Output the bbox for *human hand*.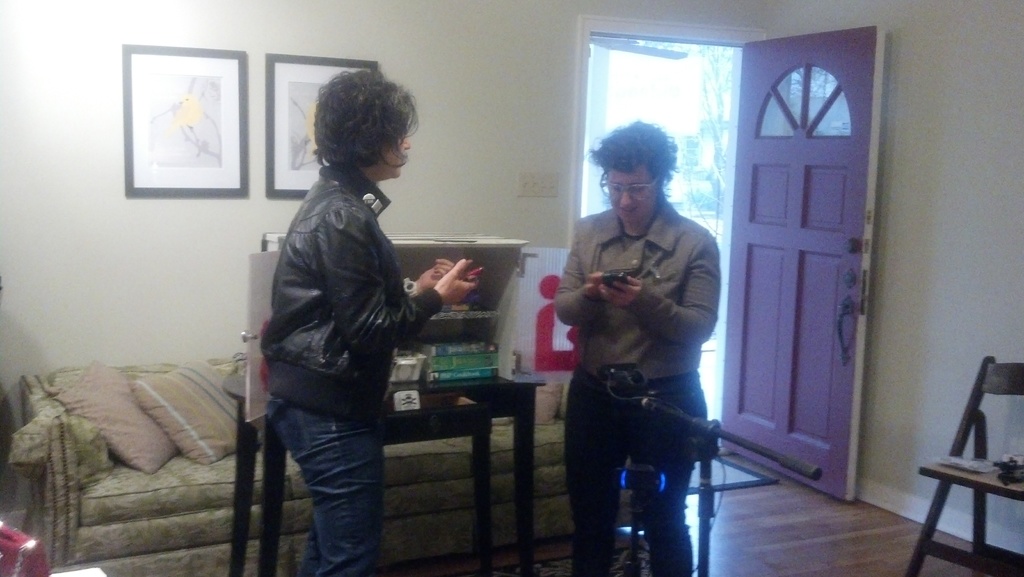
{"x1": 585, "y1": 271, "x2": 601, "y2": 302}.
